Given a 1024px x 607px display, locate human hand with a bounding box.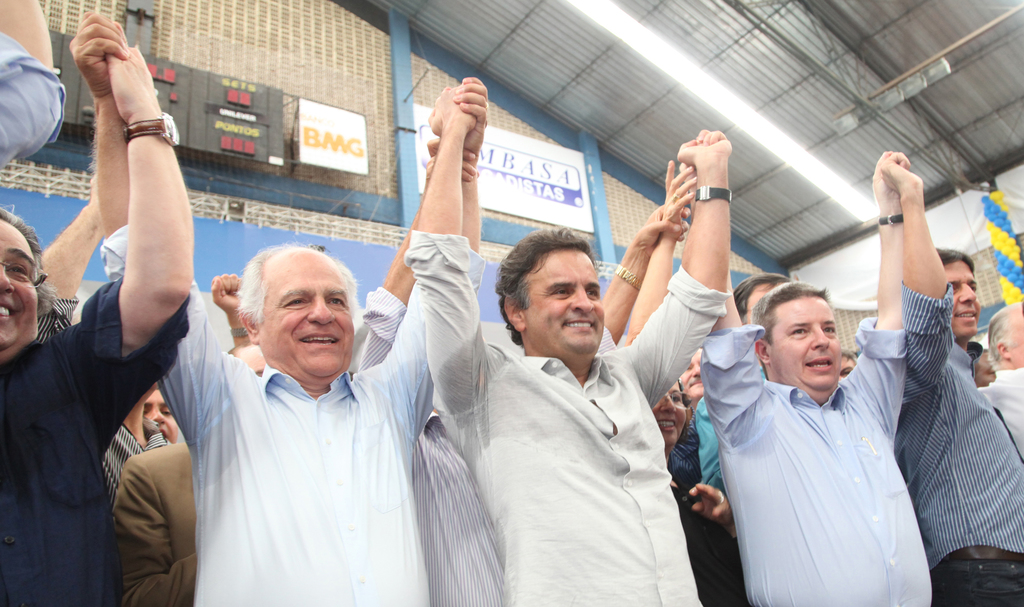
Located: BBox(426, 86, 476, 131).
